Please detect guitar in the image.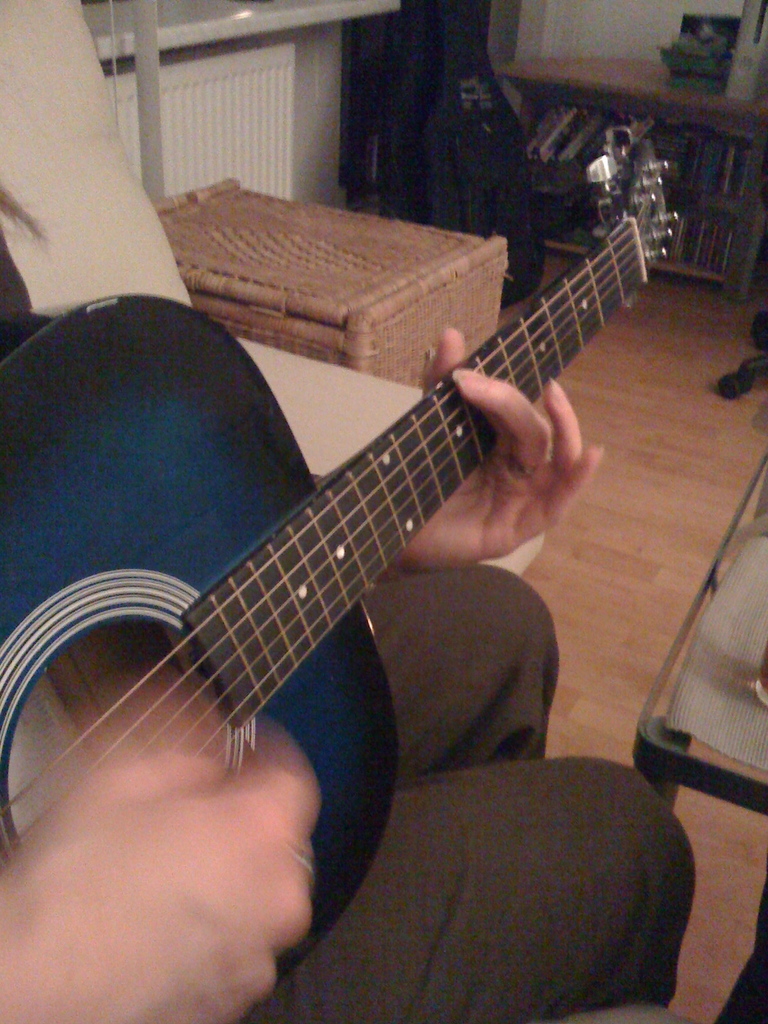
<region>0, 118, 676, 986</region>.
